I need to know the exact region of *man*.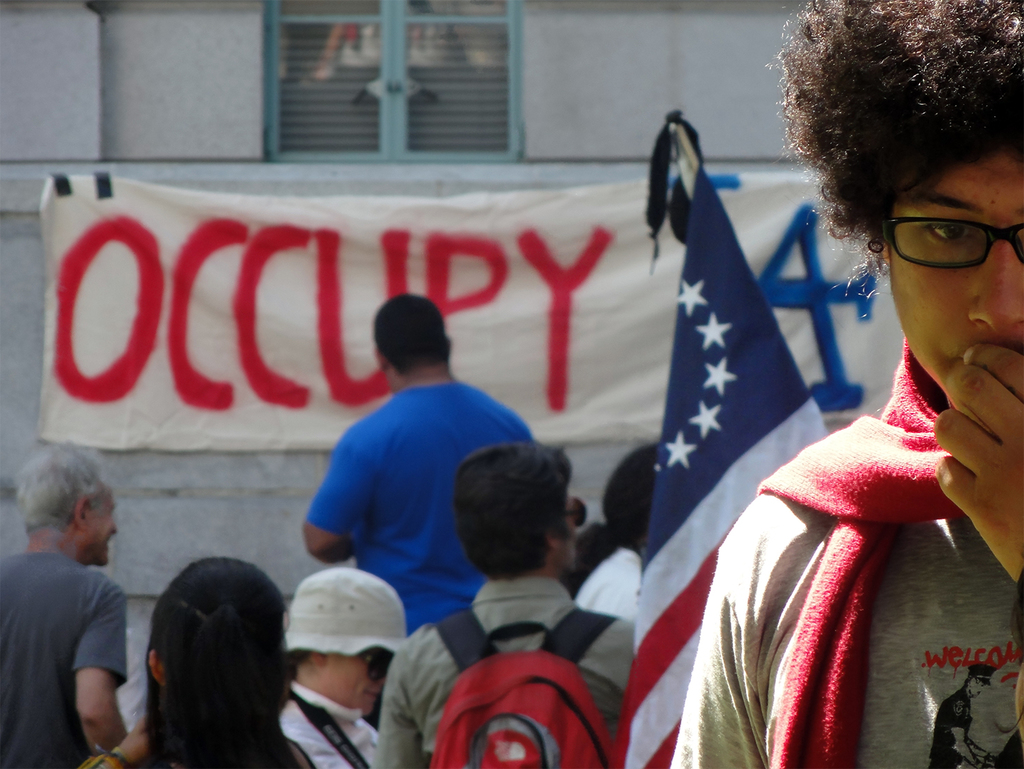
Region: (left=278, top=563, right=401, bottom=768).
